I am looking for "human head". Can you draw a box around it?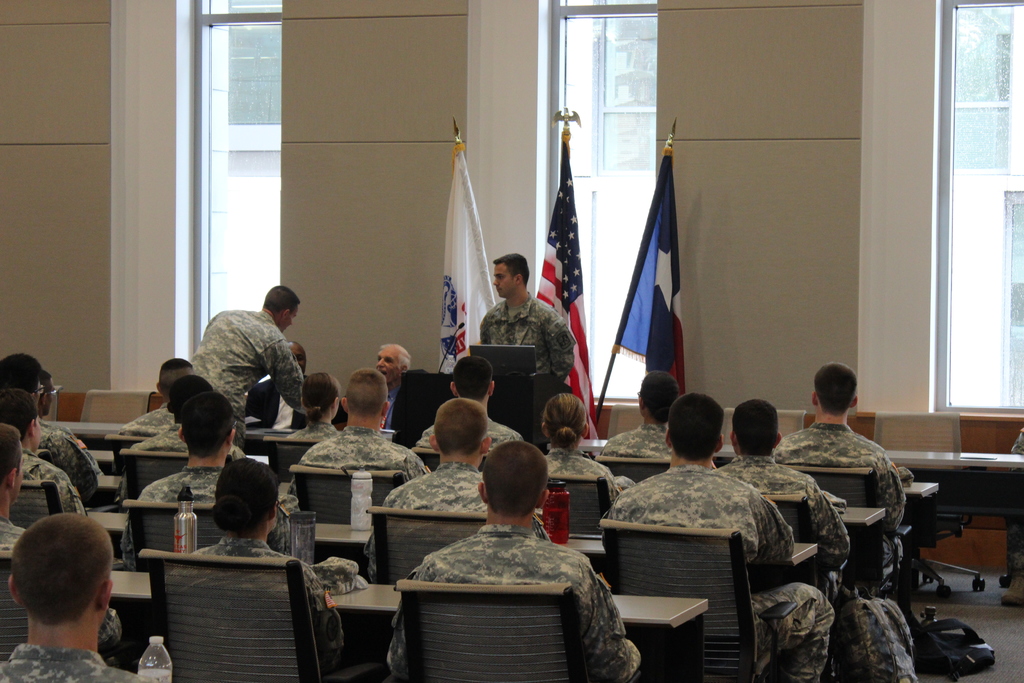
Sure, the bounding box is select_region(37, 369, 57, 416).
